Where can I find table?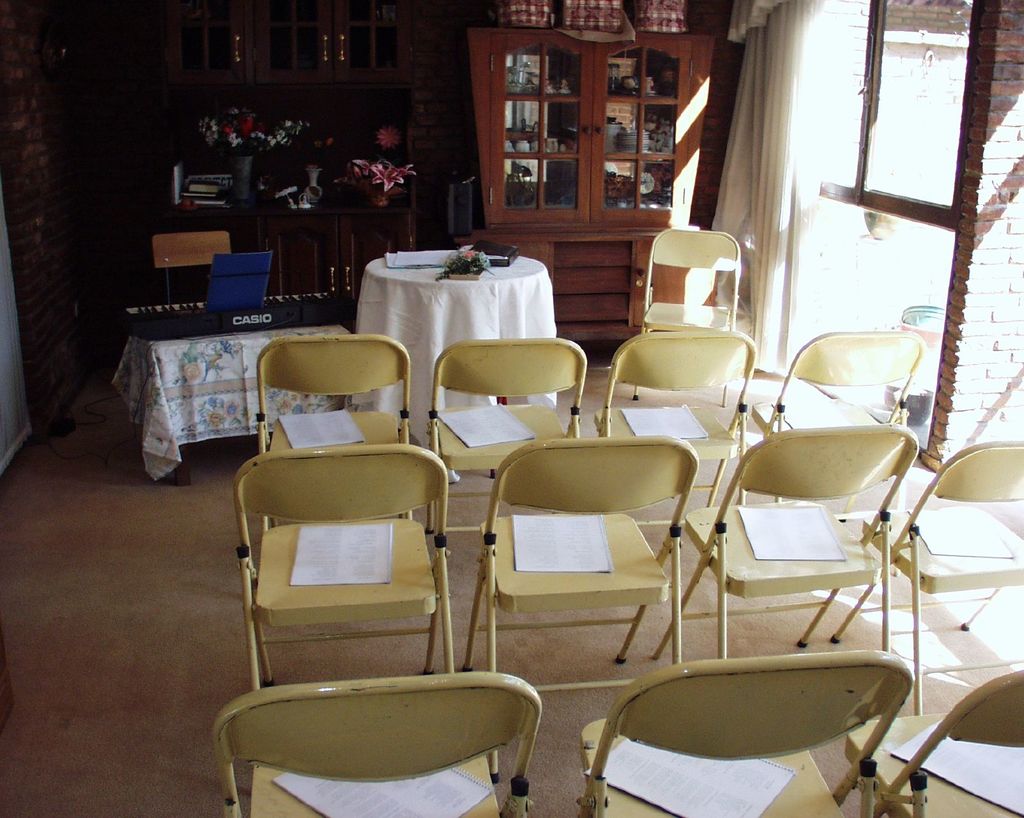
You can find it at {"left": 339, "top": 239, "right": 563, "bottom": 391}.
